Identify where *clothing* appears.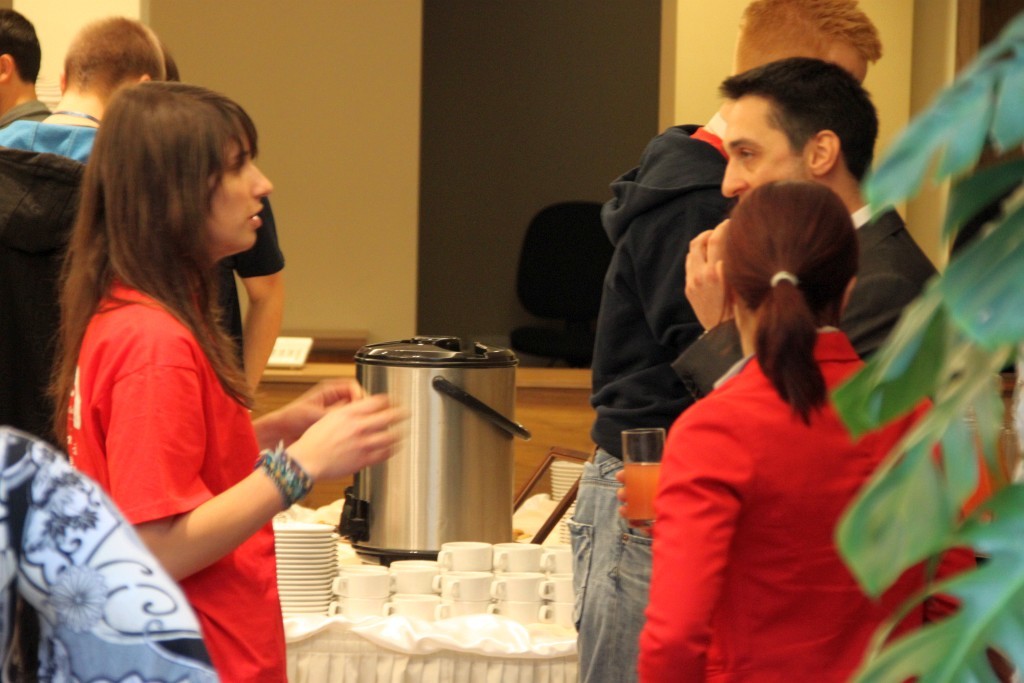
Appears at locate(566, 110, 733, 681).
